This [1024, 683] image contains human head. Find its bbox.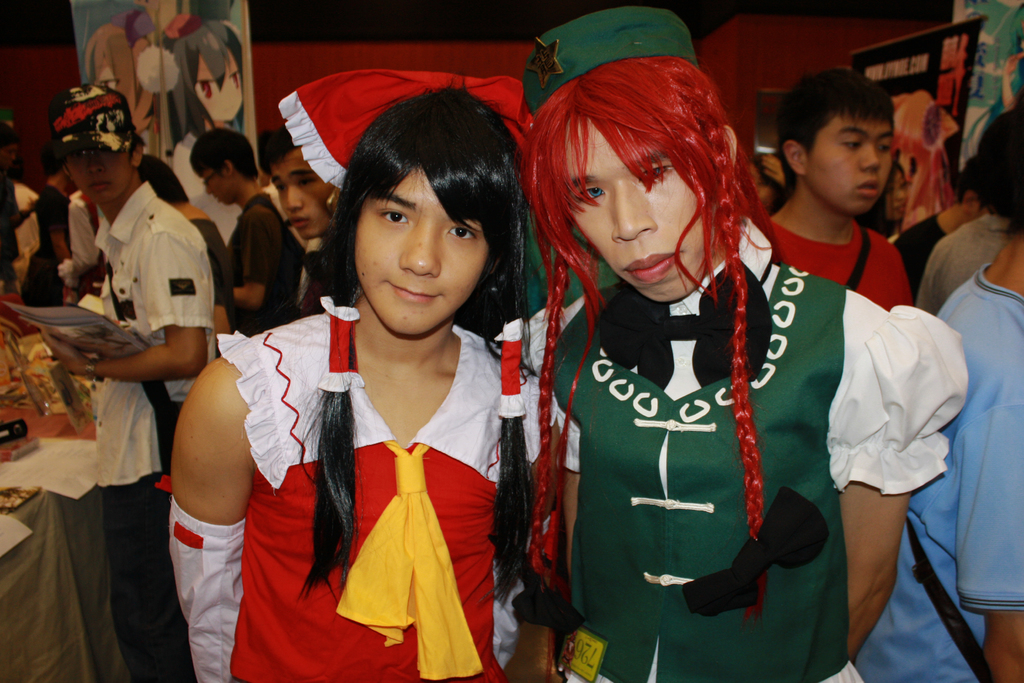
left=957, top=160, right=990, bottom=213.
